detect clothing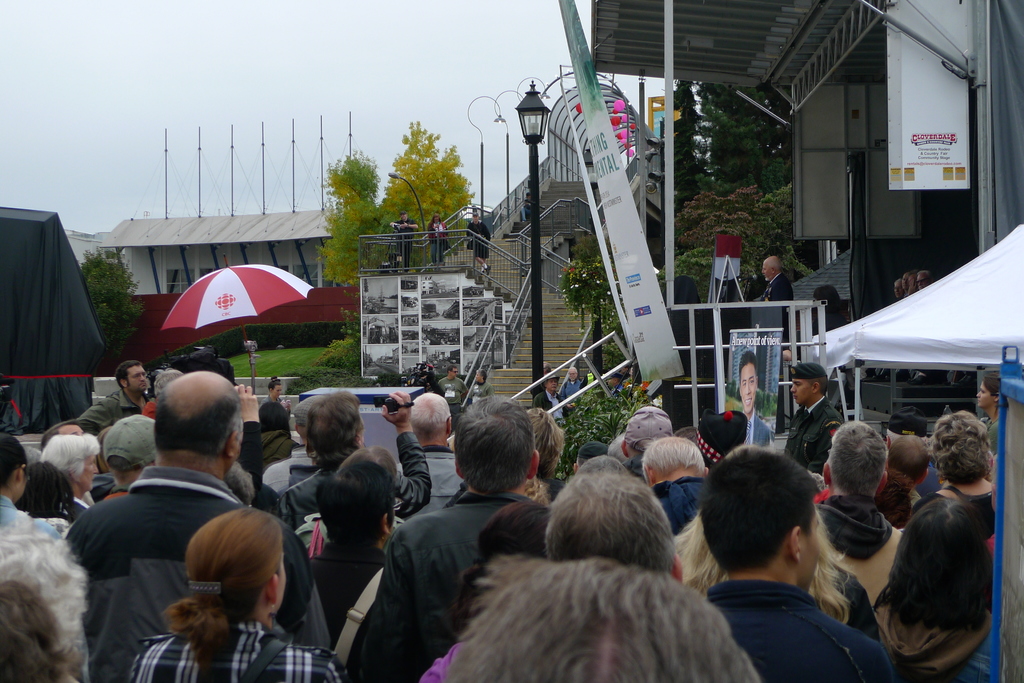
detection(131, 612, 338, 668)
